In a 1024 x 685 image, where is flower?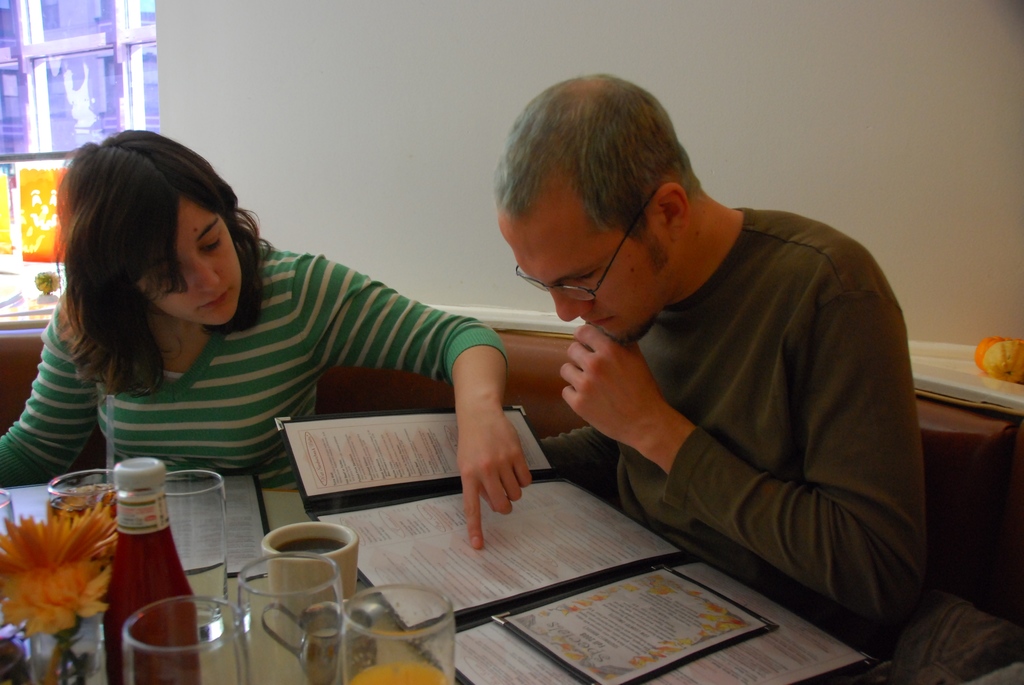
{"left": 6, "top": 473, "right": 116, "bottom": 651}.
